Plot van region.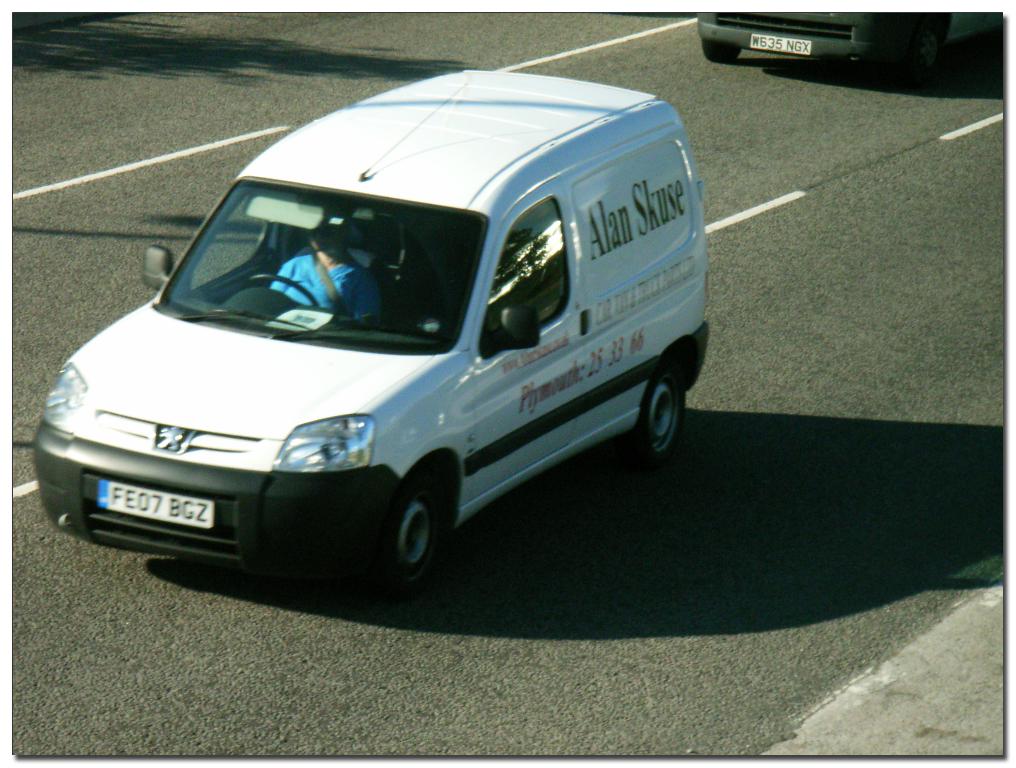
Plotted at 33/68/711/591.
